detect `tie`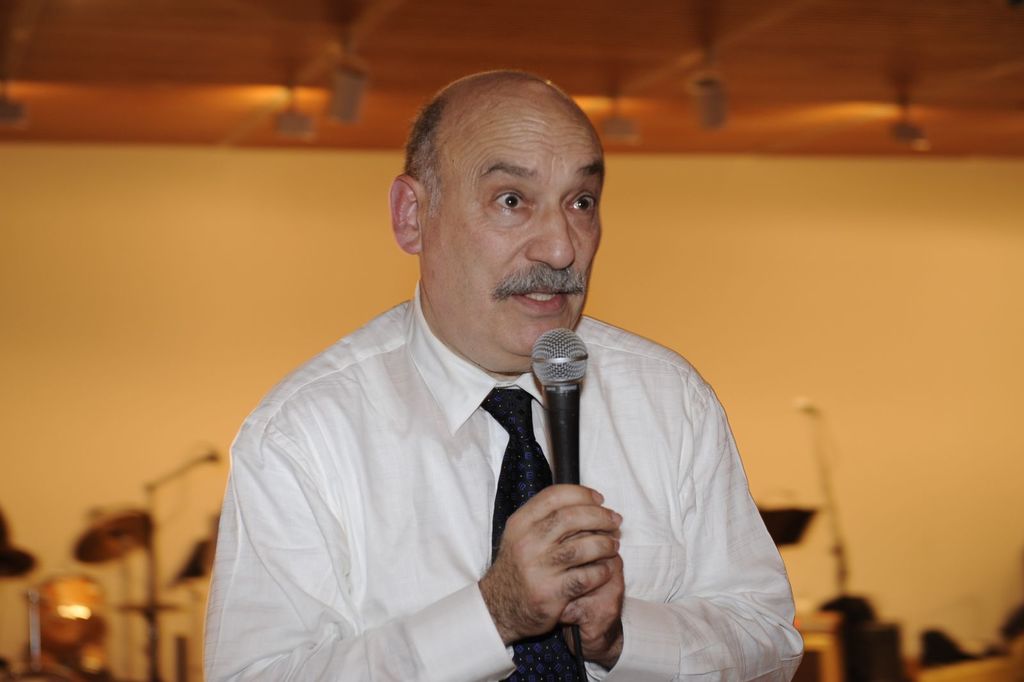
<box>482,389,585,681</box>
